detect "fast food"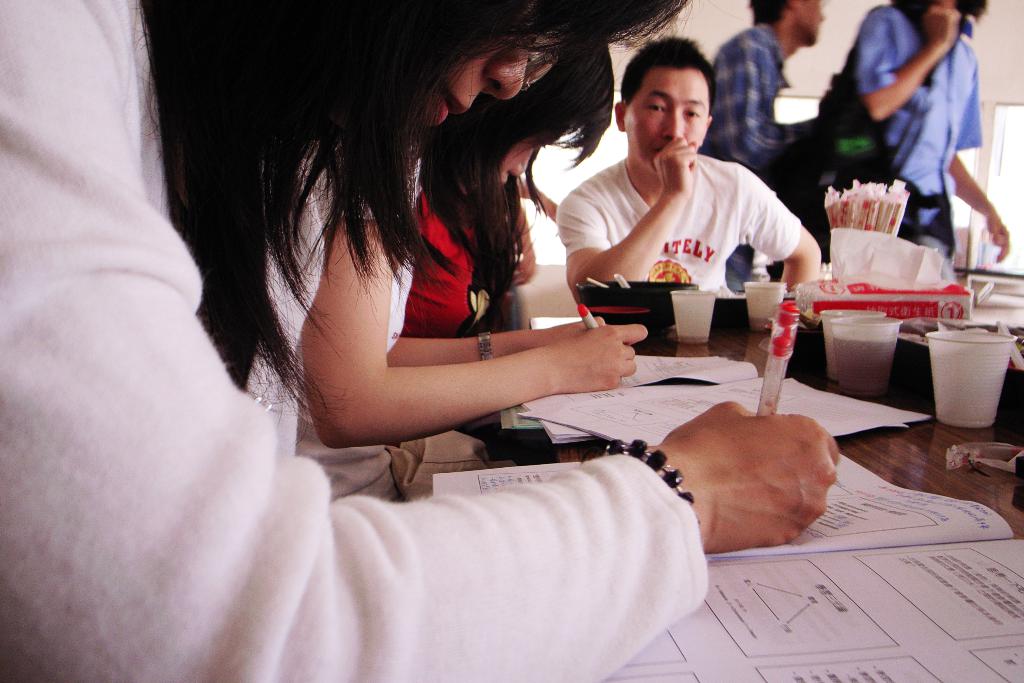
bbox(818, 177, 916, 287)
